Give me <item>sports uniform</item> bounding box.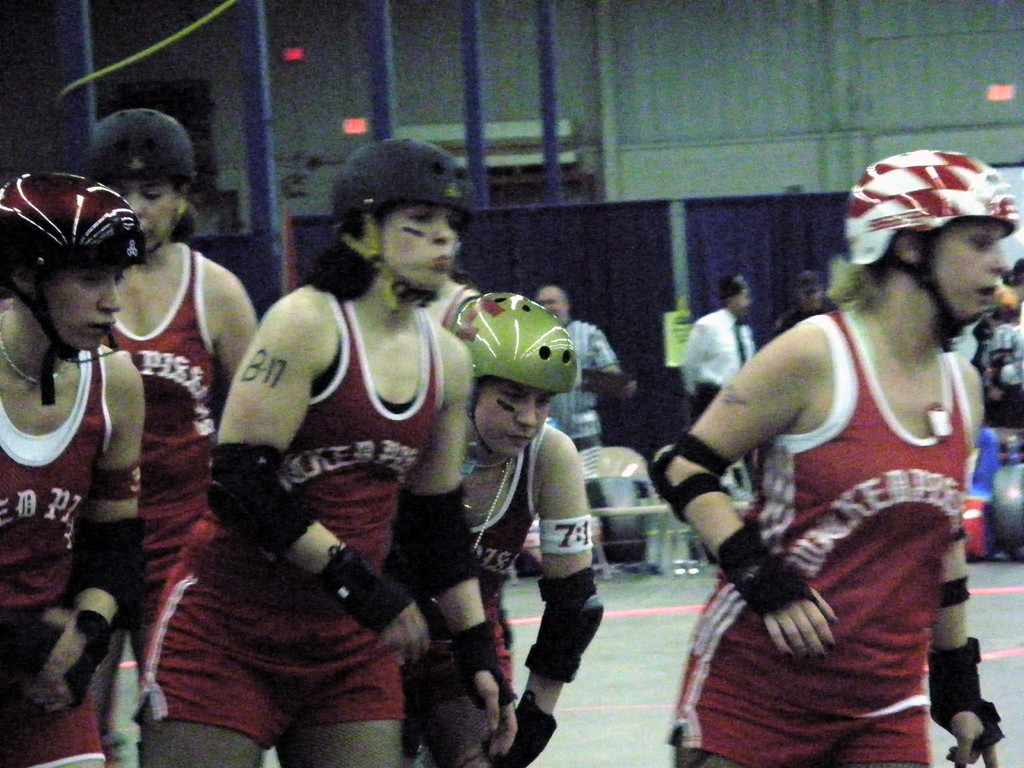
144,293,444,748.
